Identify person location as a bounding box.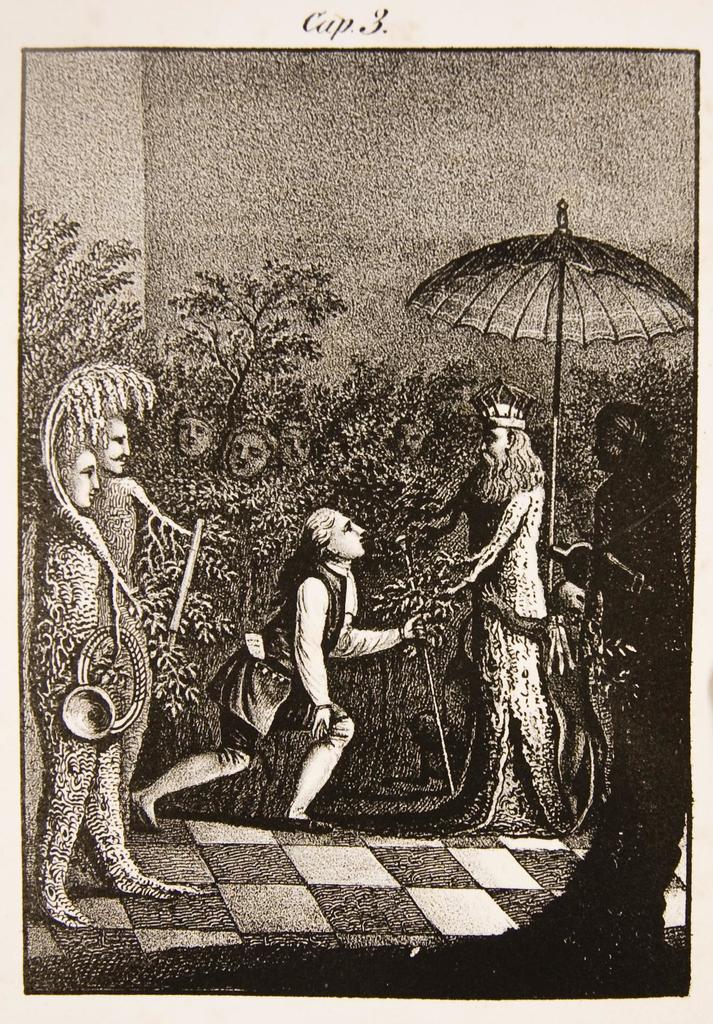
<box>24,363,197,917</box>.
